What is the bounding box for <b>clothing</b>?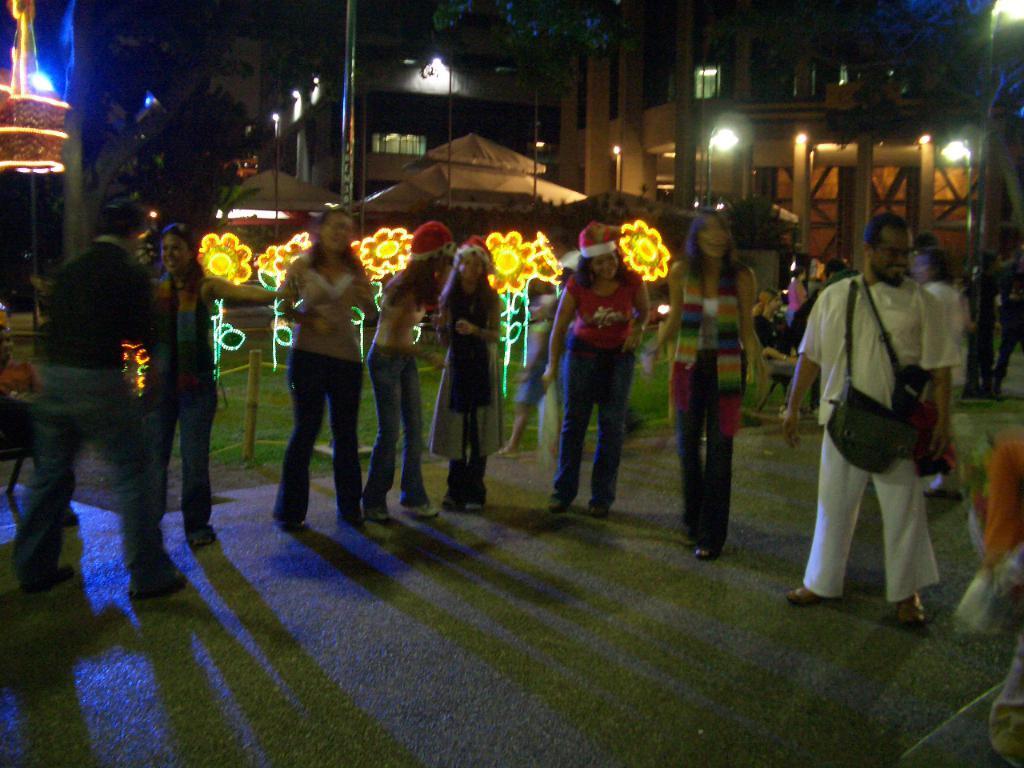
bbox=[674, 265, 746, 541].
